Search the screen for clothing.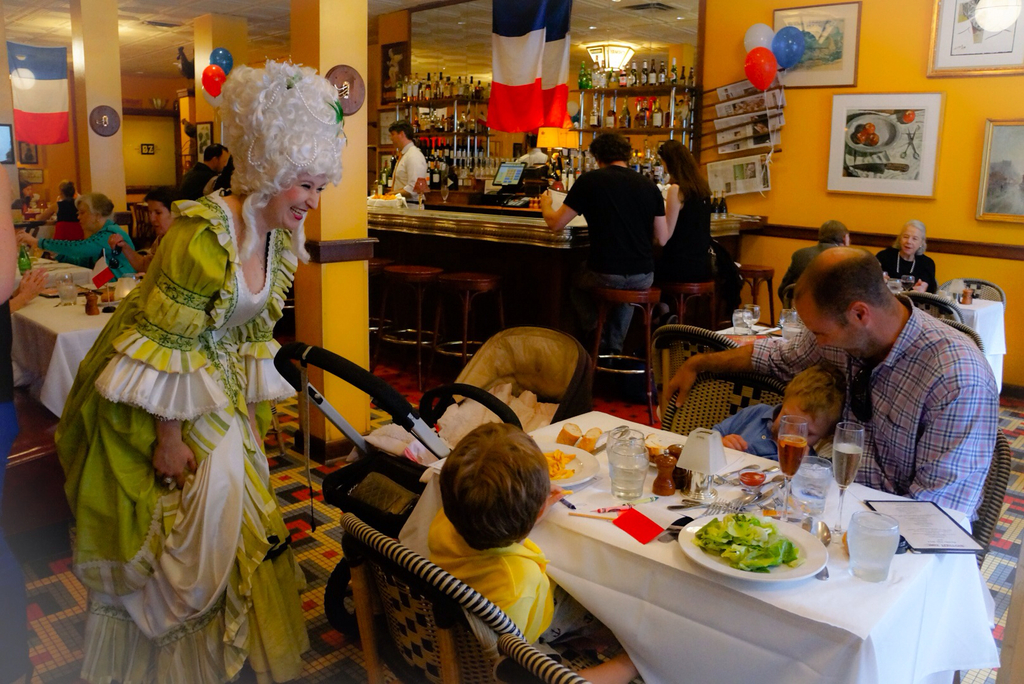
Found at 716/406/783/454.
